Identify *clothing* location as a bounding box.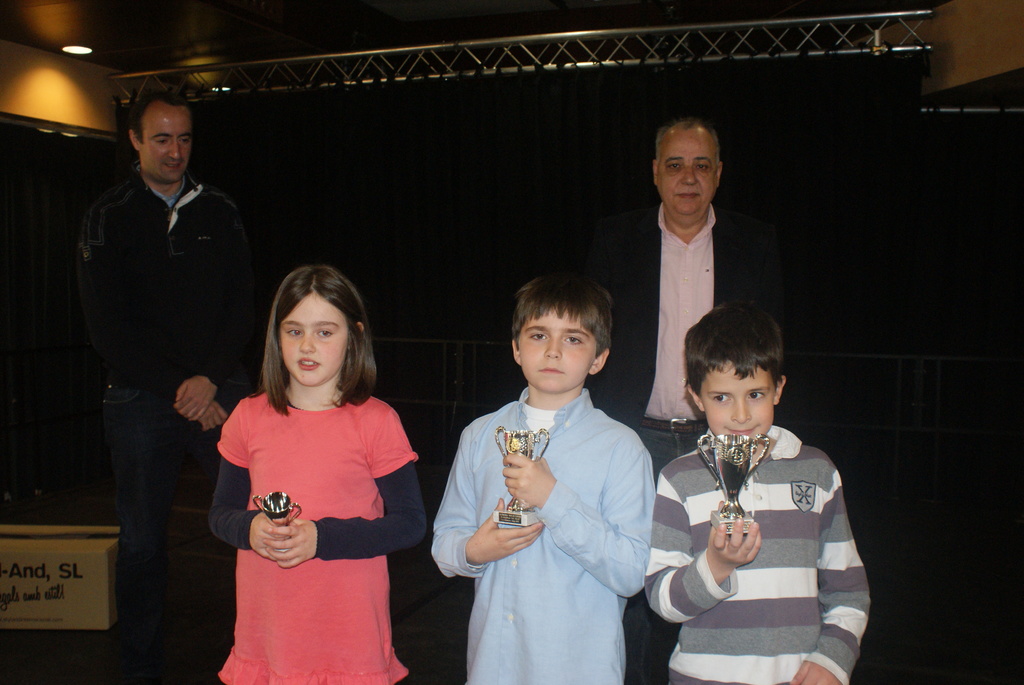
(78, 169, 255, 399).
